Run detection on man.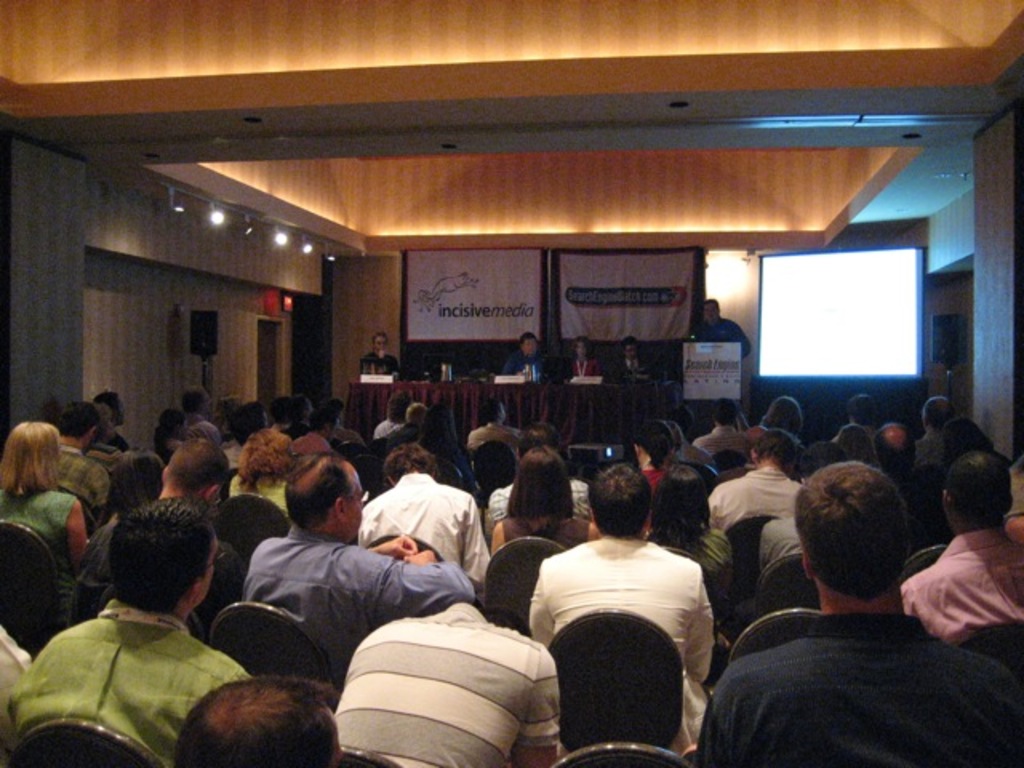
Result: {"left": 706, "top": 427, "right": 805, "bottom": 534}.
